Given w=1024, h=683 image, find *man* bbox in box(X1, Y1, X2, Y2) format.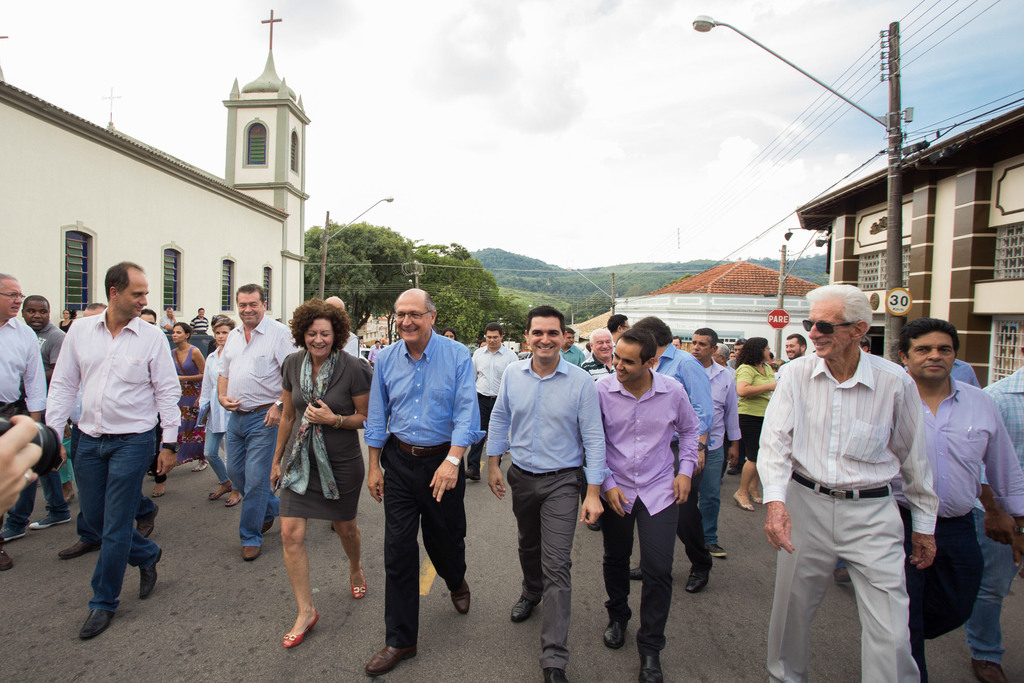
box(367, 340, 387, 364).
